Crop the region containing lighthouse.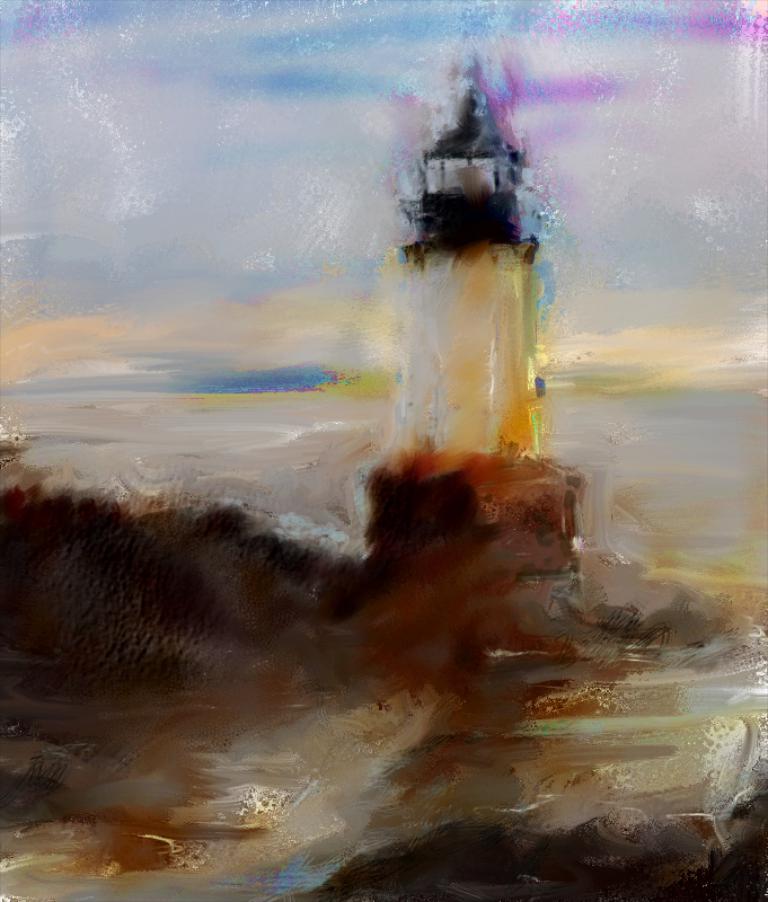
Crop region: <region>392, 76, 532, 456</region>.
